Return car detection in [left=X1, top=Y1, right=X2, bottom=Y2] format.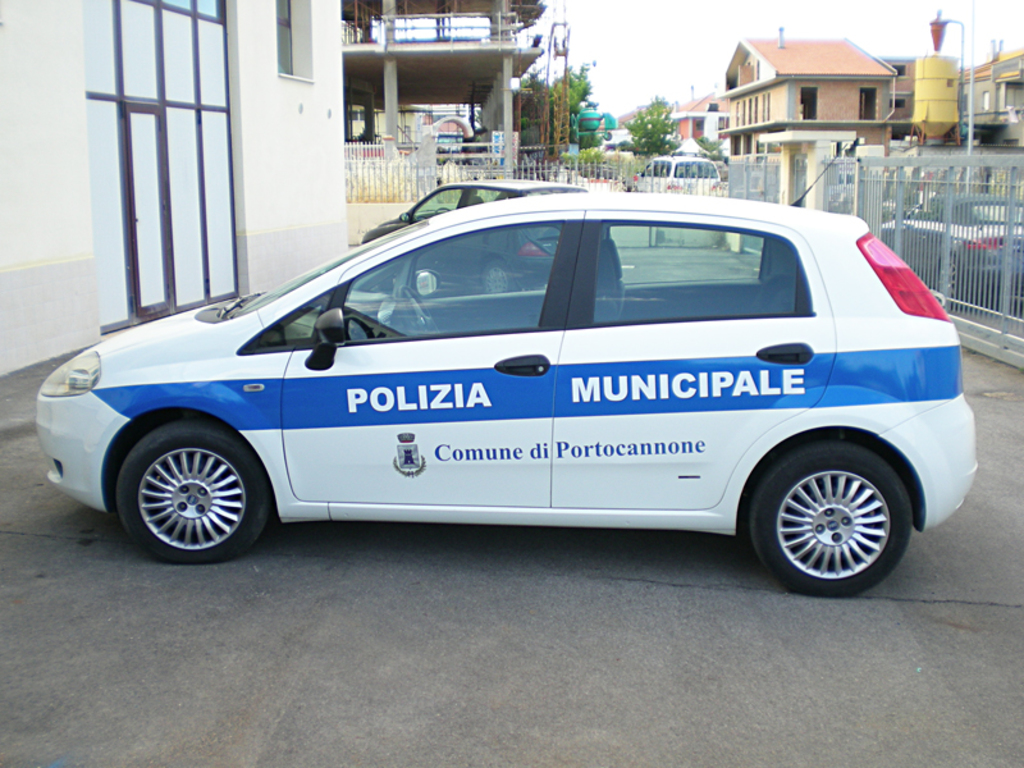
[left=42, top=177, right=980, bottom=596].
